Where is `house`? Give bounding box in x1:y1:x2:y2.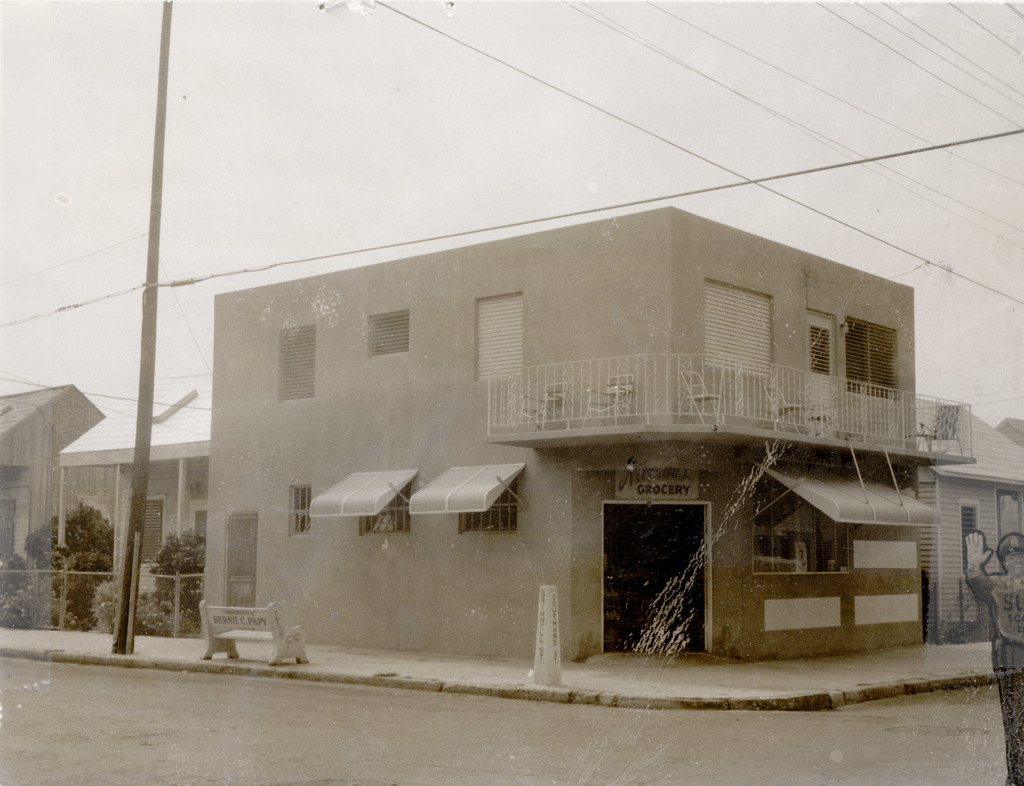
911:409:1023:642.
